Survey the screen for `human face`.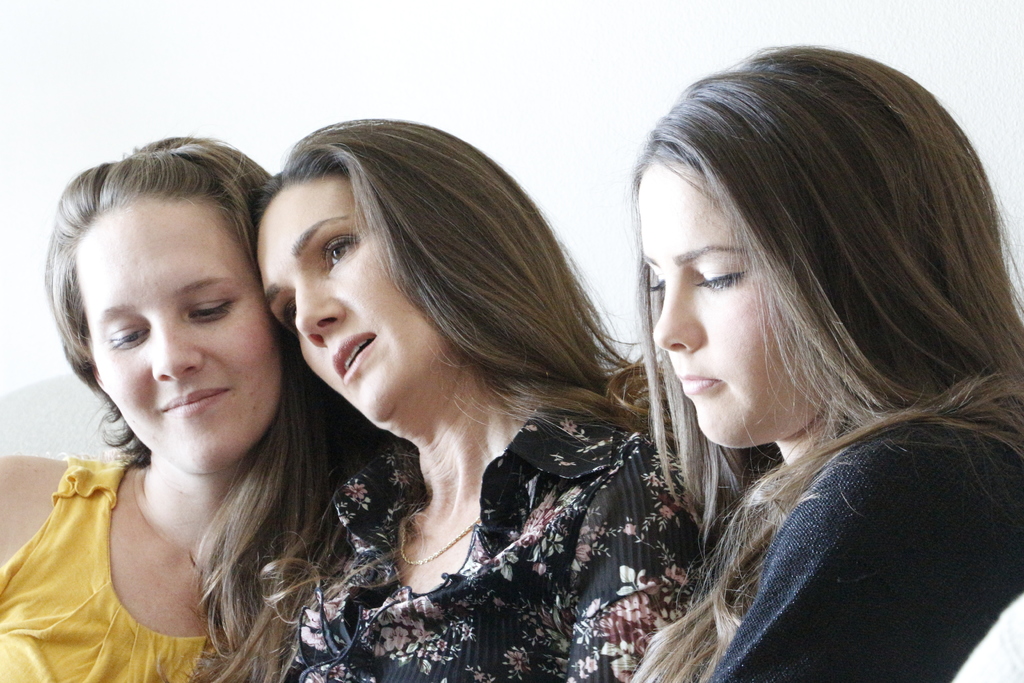
Survey found: 61 192 271 484.
